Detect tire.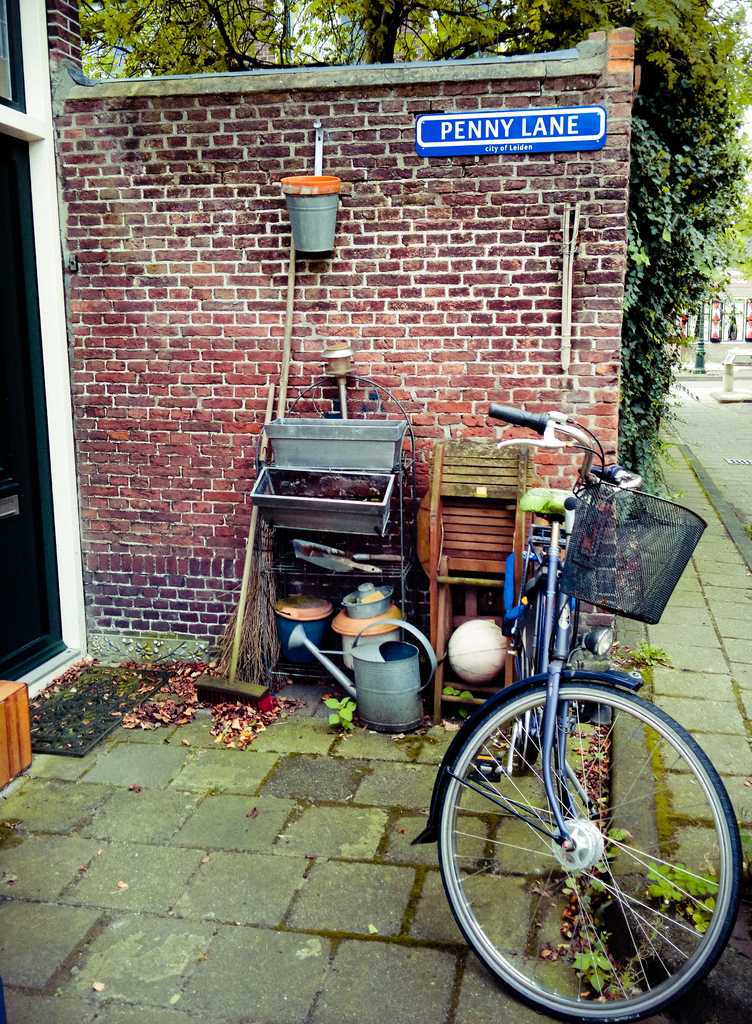
Detected at crop(493, 573, 559, 781).
